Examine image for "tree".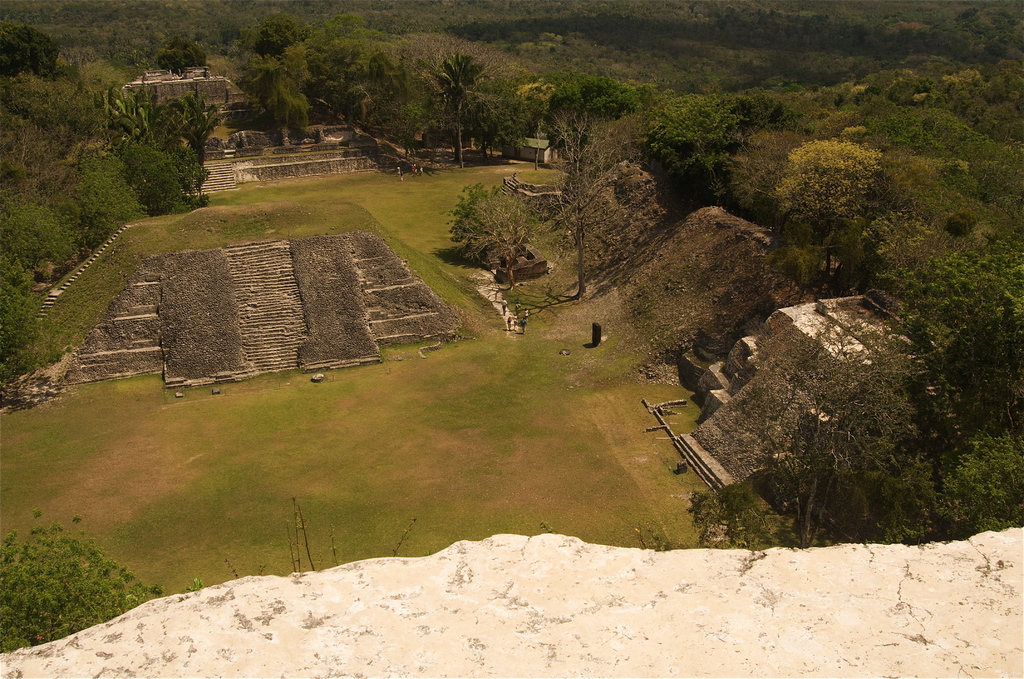
Examination result: <region>154, 33, 206, 72</region>.
